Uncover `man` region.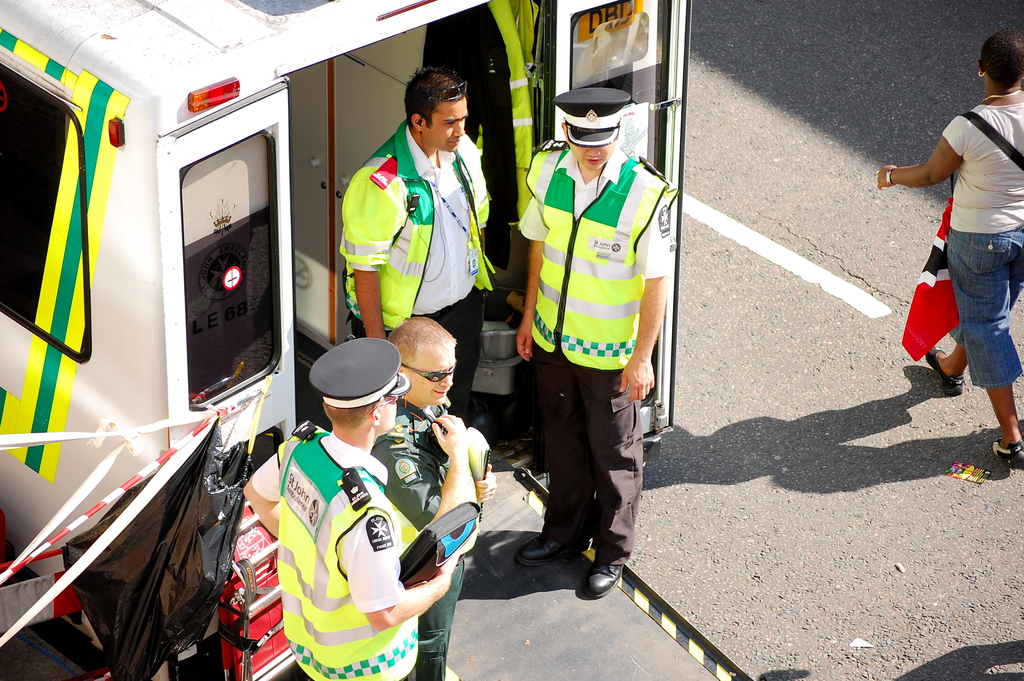
Uncovered: (left=367, top=314, right=498, bottom=680).
